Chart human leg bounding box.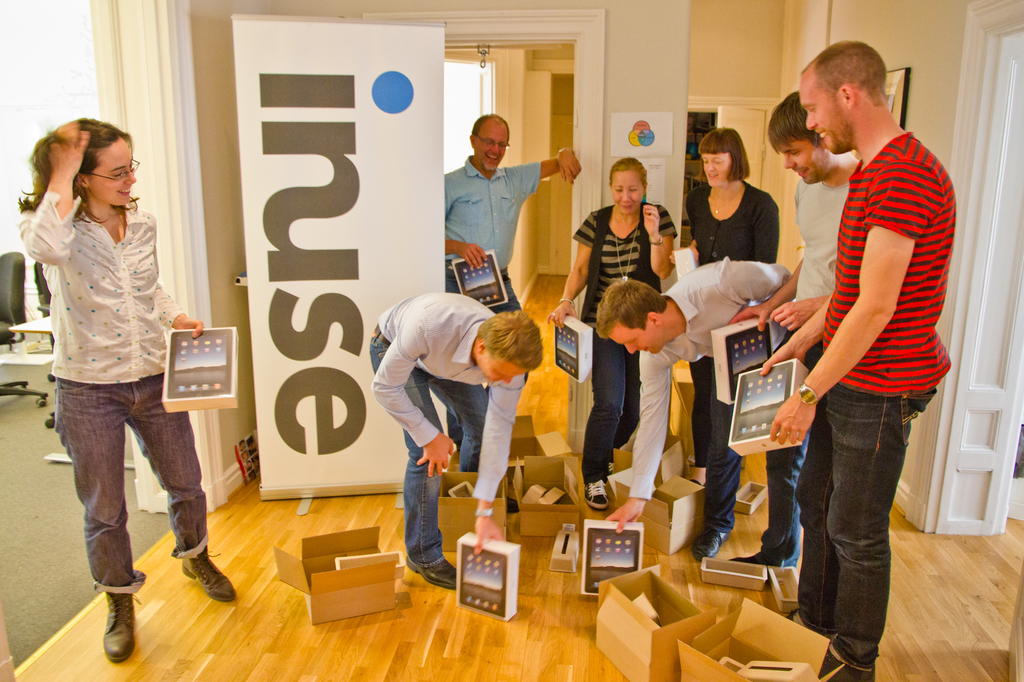
Charted: bbox=(689, 397, 739, 557).
